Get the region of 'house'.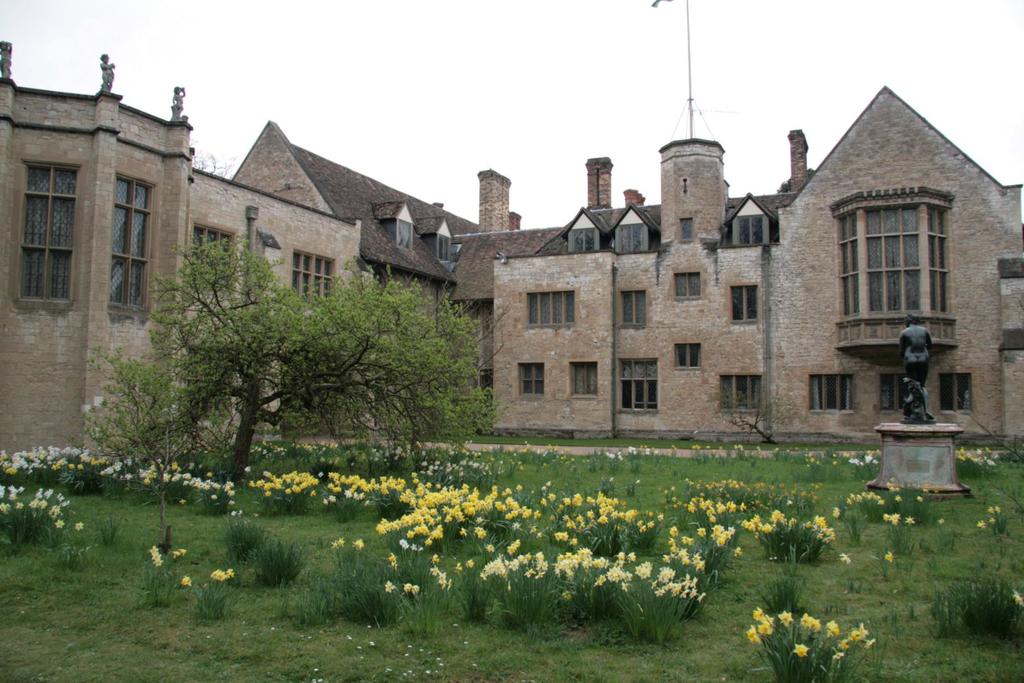
BBox(0, 41, 194, 465).
